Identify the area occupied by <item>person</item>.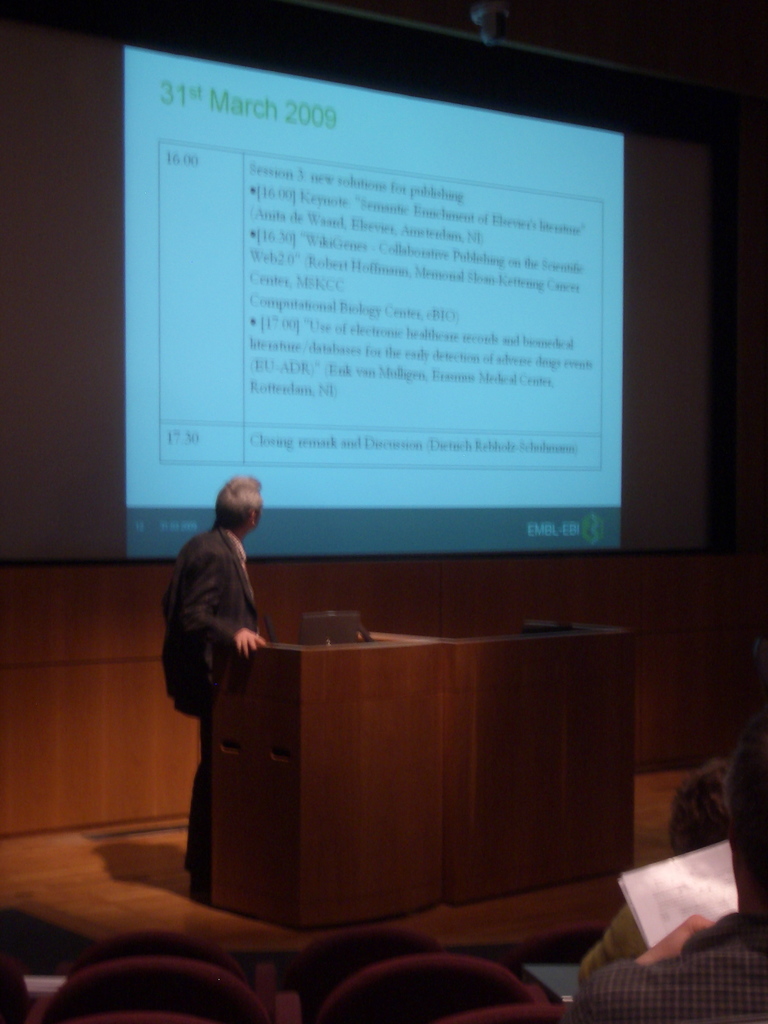
Area: 146,468,272,895.
